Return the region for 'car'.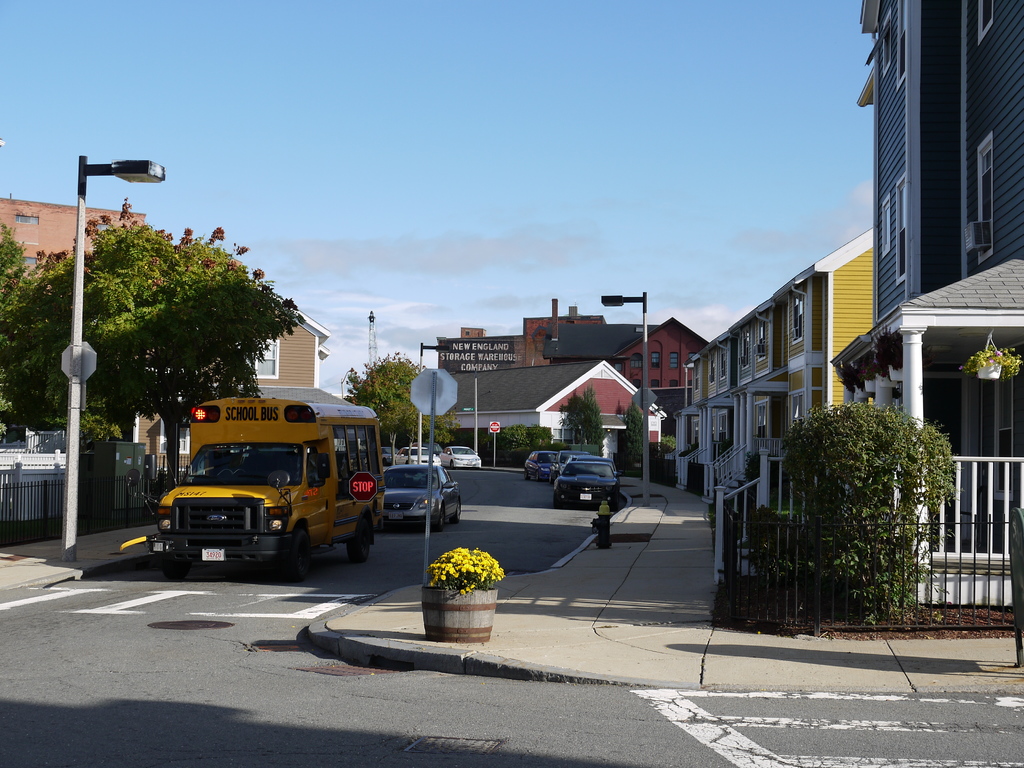
bbox(413, 442, 440, 457).
